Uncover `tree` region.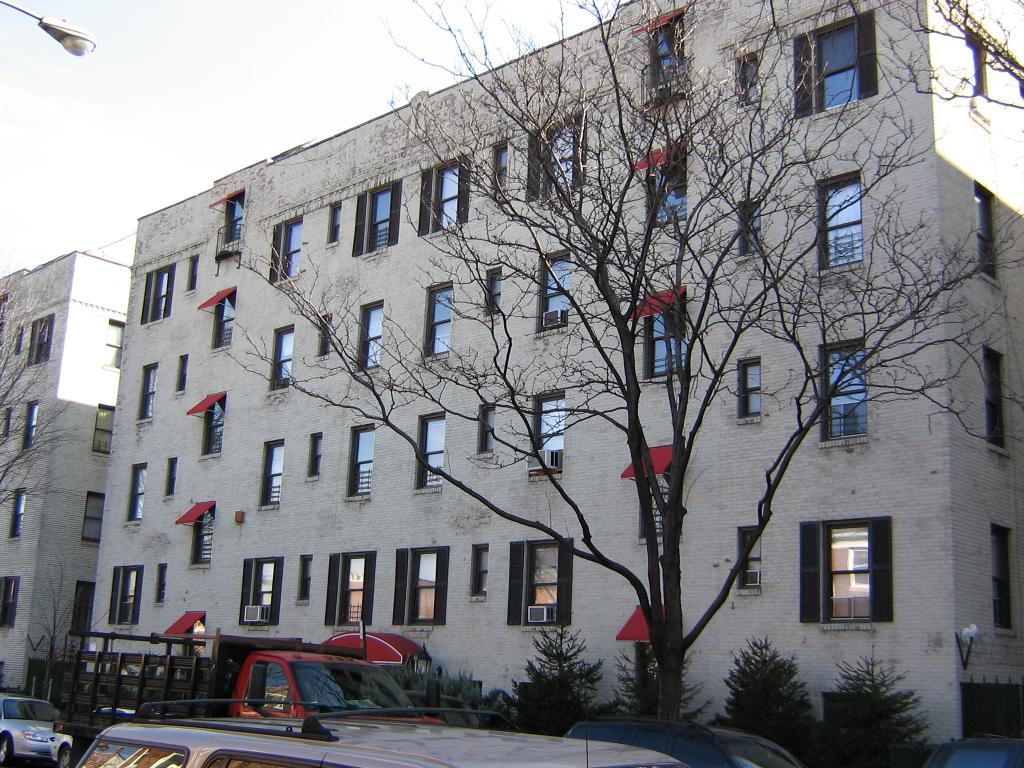
Uncovered: bbox=(0, 250, 95, 516).
